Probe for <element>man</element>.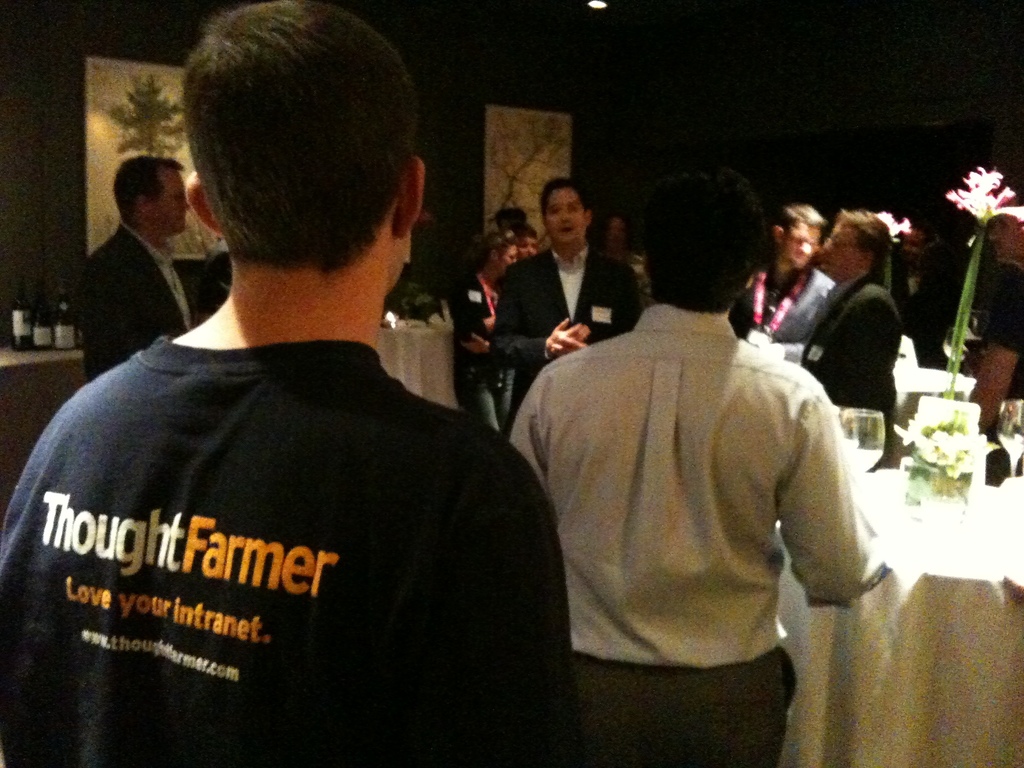
Probe result: Rect(486, 168, 649, 351).
